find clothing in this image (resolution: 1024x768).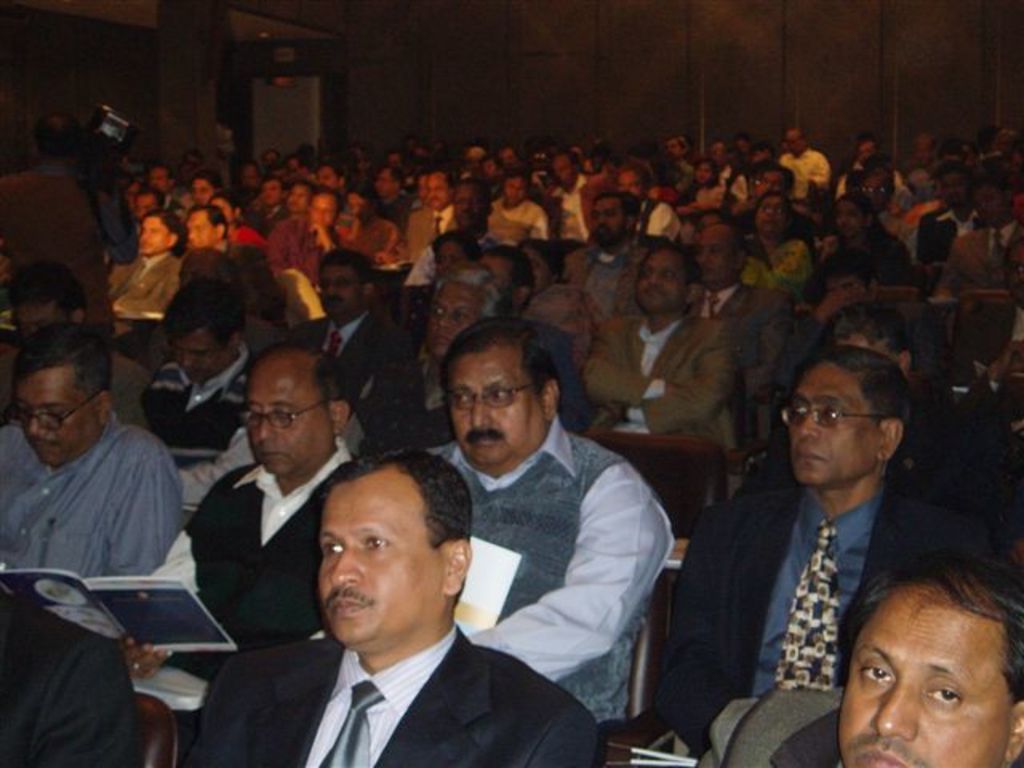
486,213,566,251.
